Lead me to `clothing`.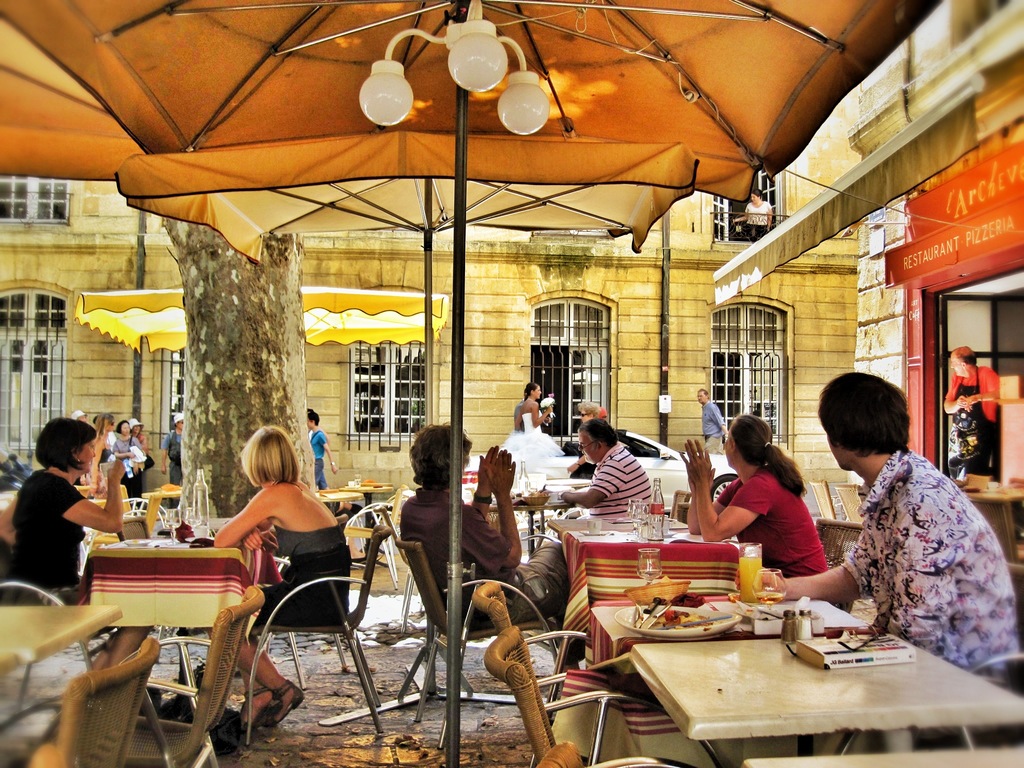
Lead to bbox(586, 445, 661, 520).
